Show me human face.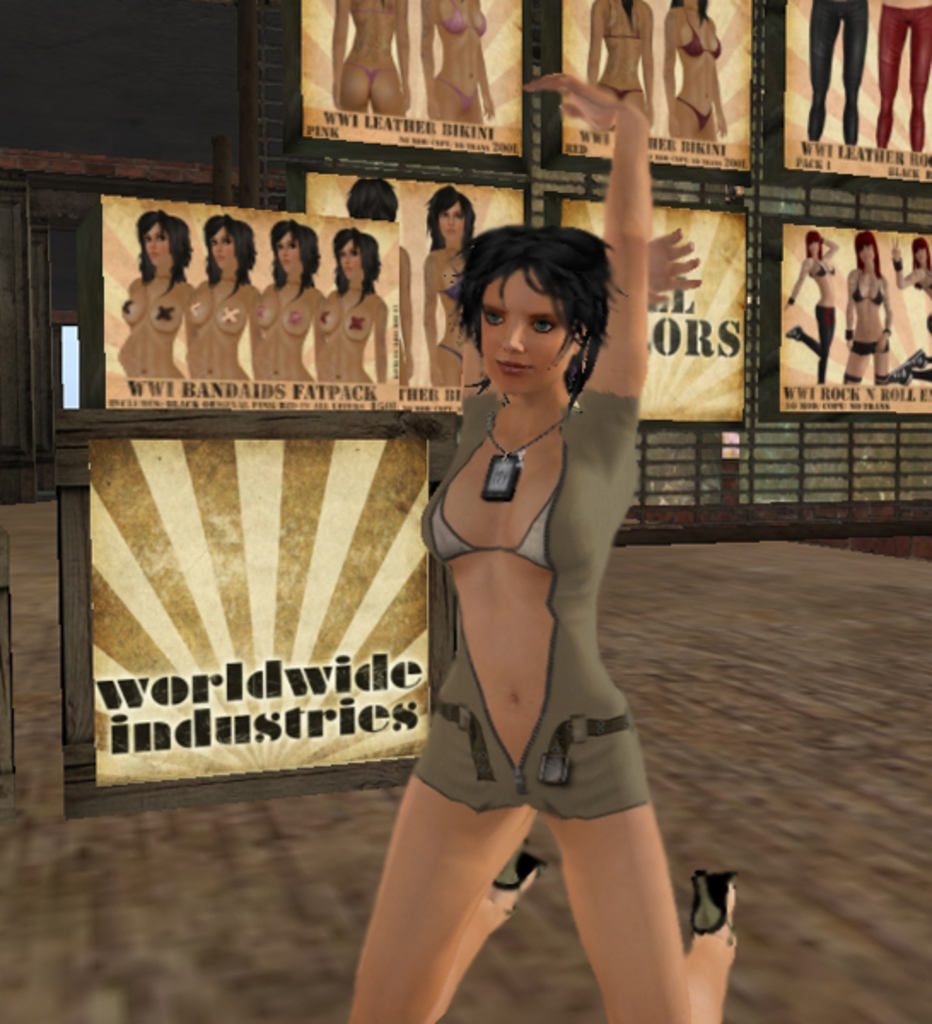
human face is here: (140, 220, 174, 261).
